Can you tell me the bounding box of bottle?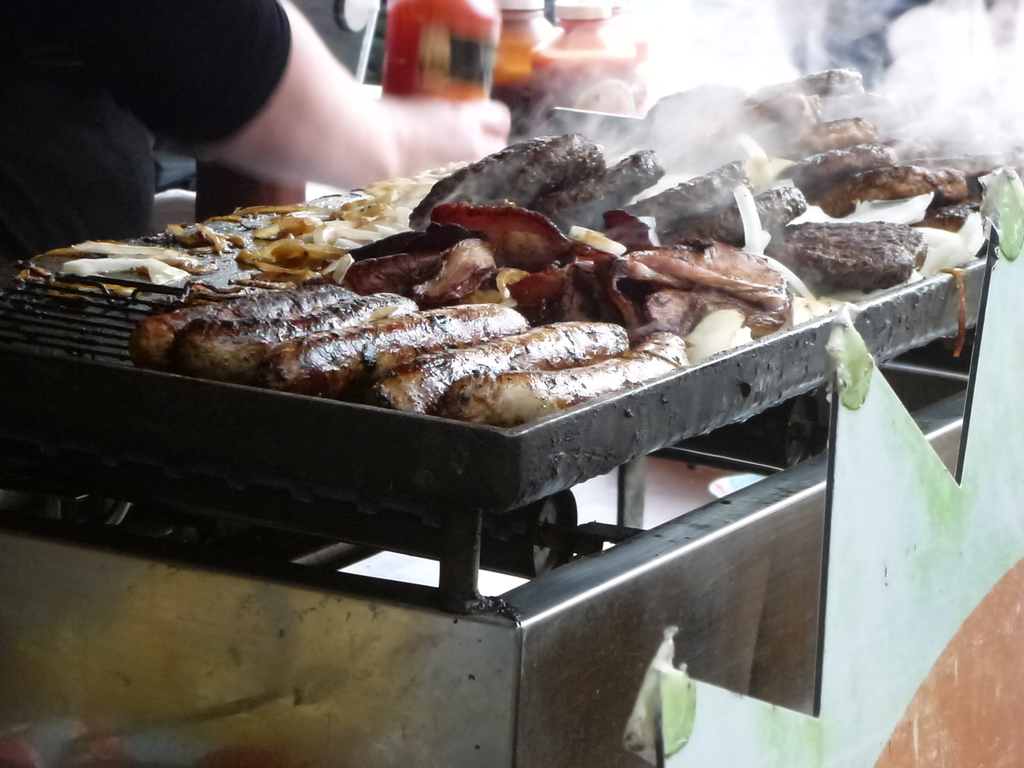
detection(520, 0, 636, 130).
